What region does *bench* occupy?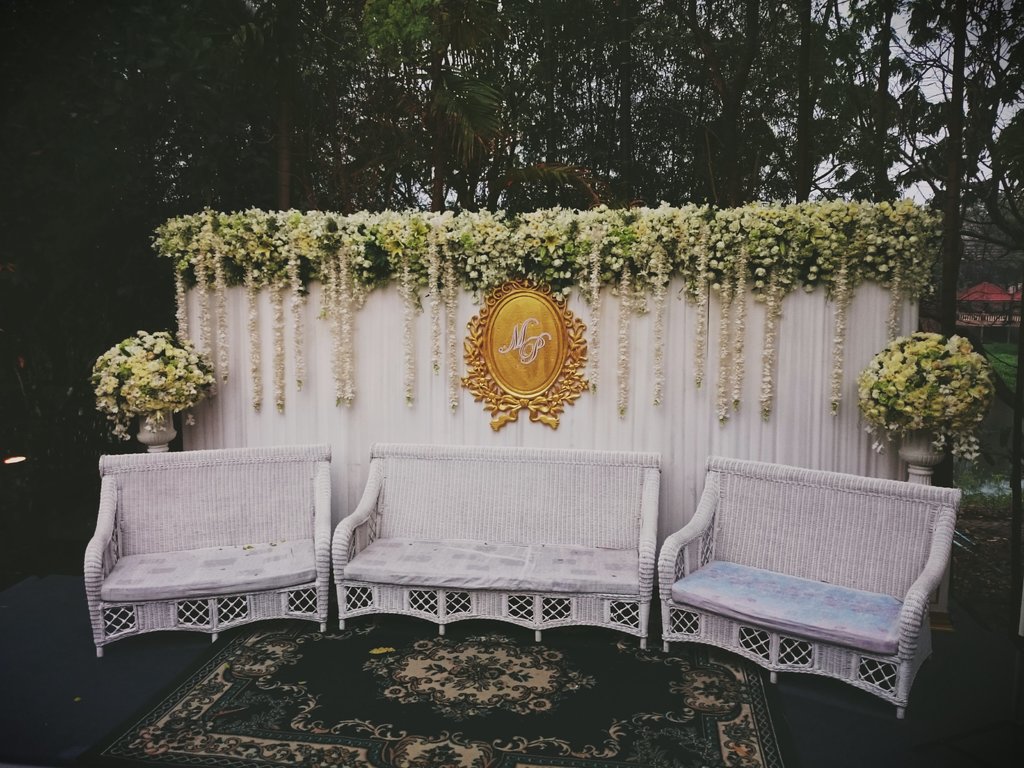
pyautogui.locateOnScreen(655, 456, 966, 721).
